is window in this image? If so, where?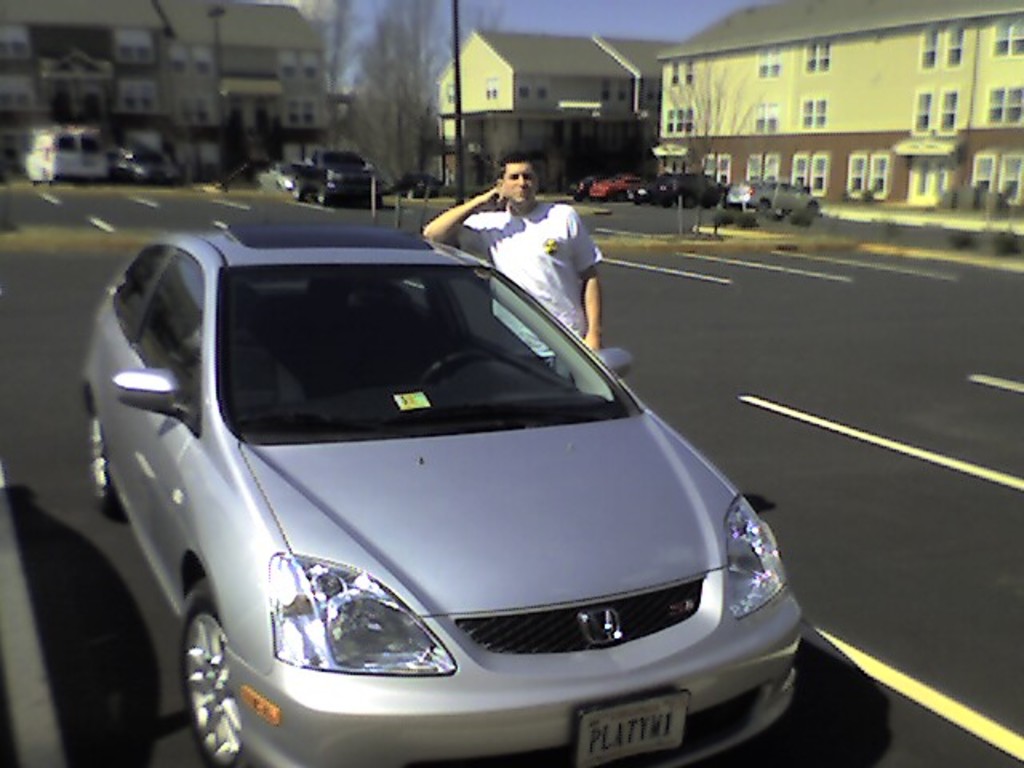
Yes, at <box>669,58,698,88</box>.
